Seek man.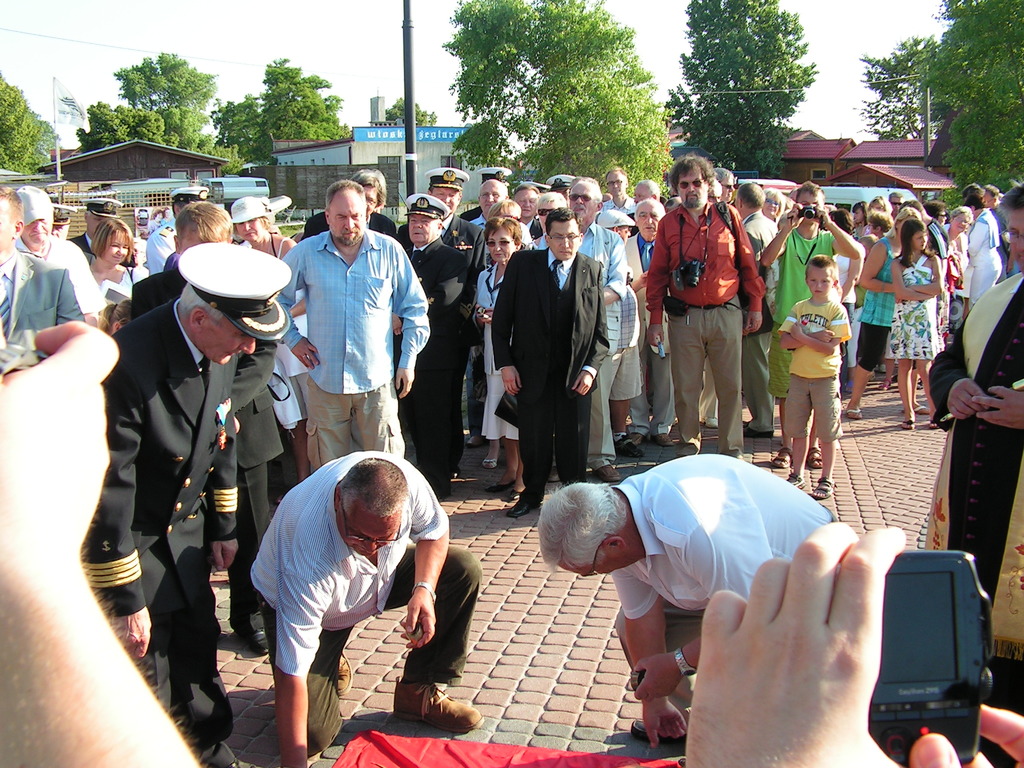
bbox(81, 241, 289, 767).
